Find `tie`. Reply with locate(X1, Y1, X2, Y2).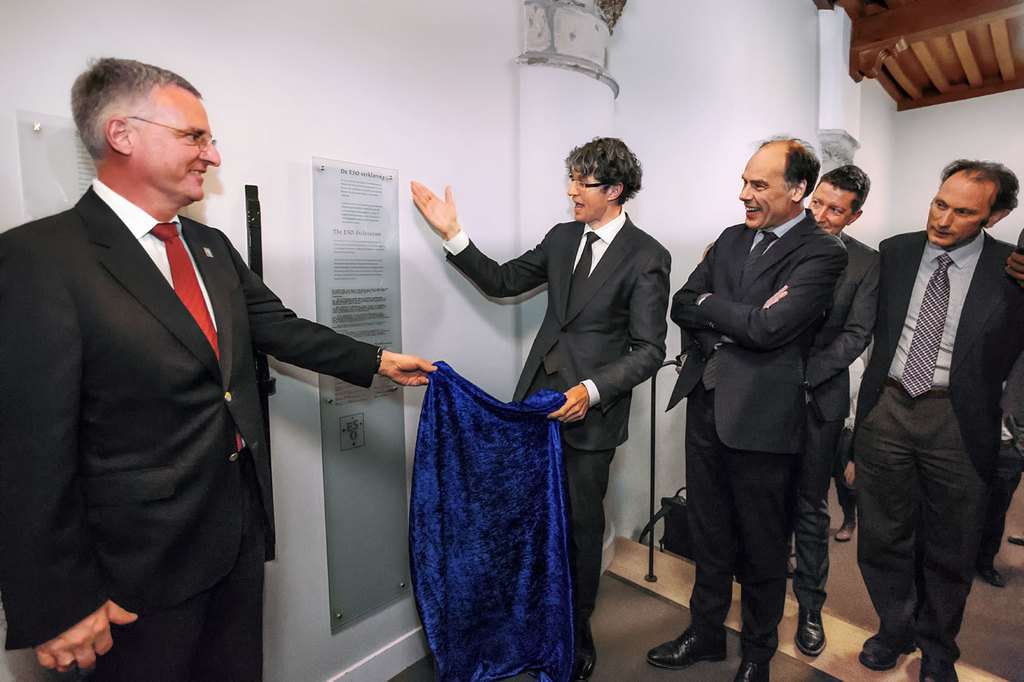
locate(899, 253, 955, 397).
